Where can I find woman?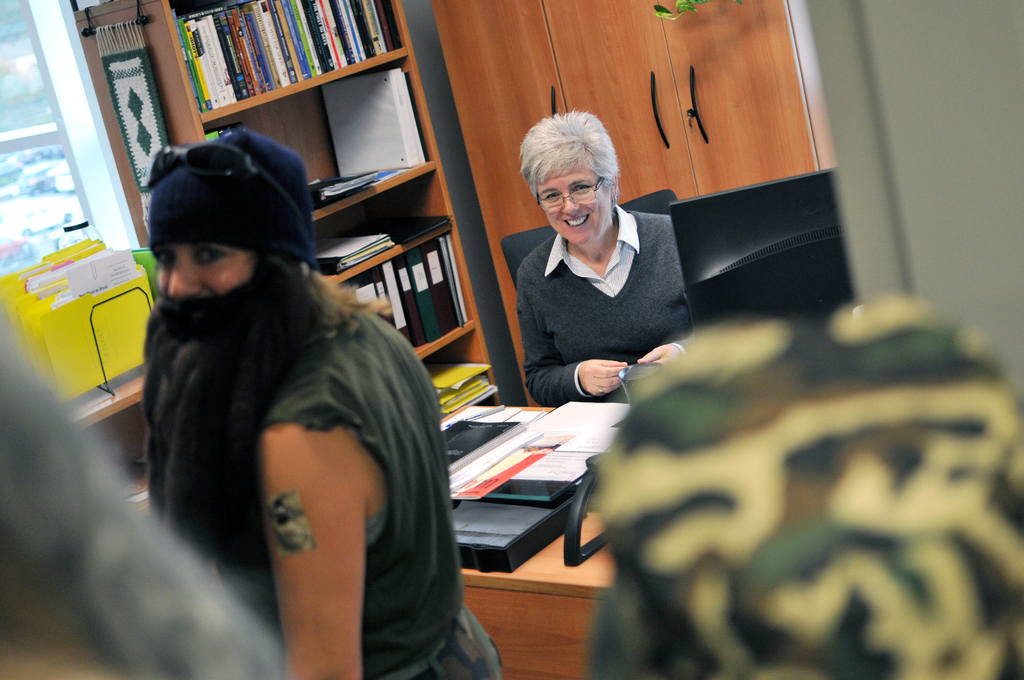
You can find it at 124,109,473,655.
